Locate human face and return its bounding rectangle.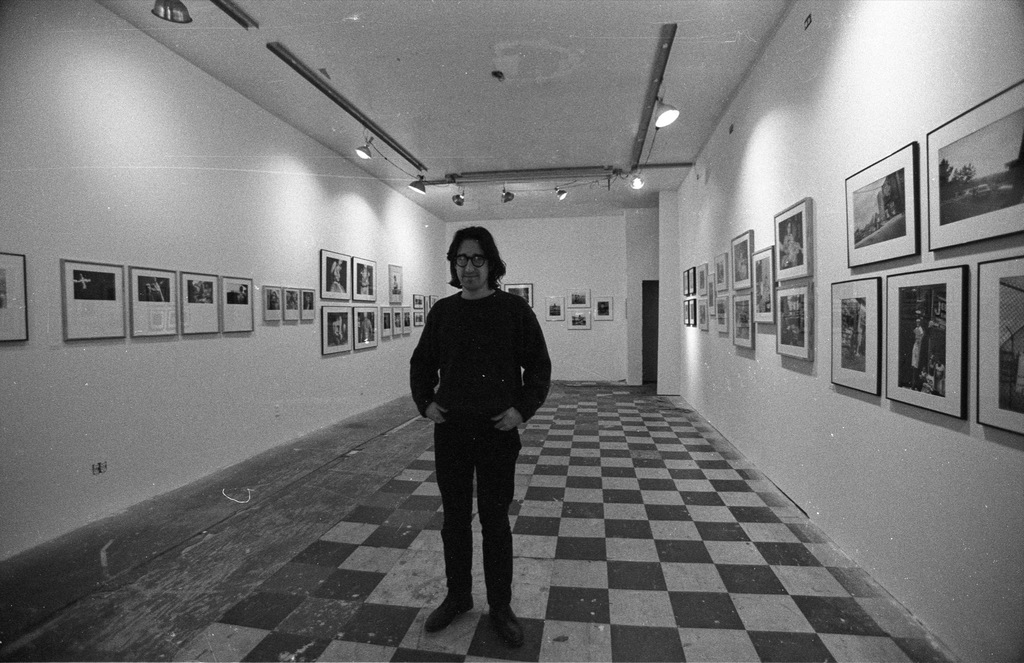
<box>454,238,491,294</box>.
